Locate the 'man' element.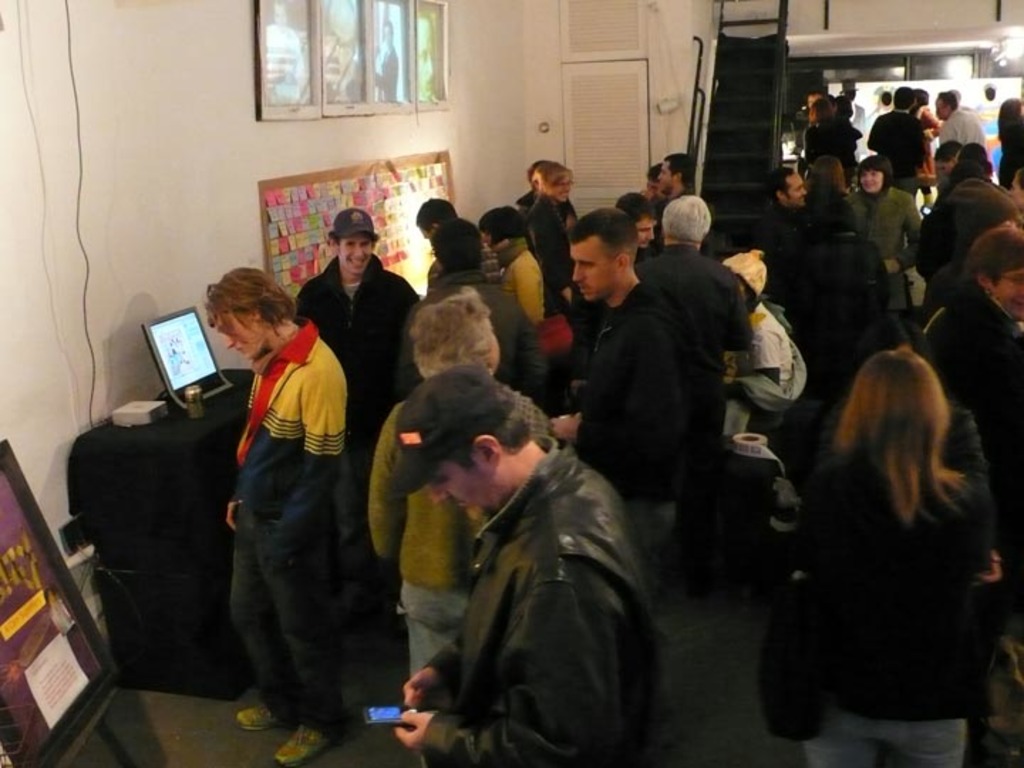
Element bbox: {"left": 637, "top": 202, "right": 754, "bottom": 434}.
